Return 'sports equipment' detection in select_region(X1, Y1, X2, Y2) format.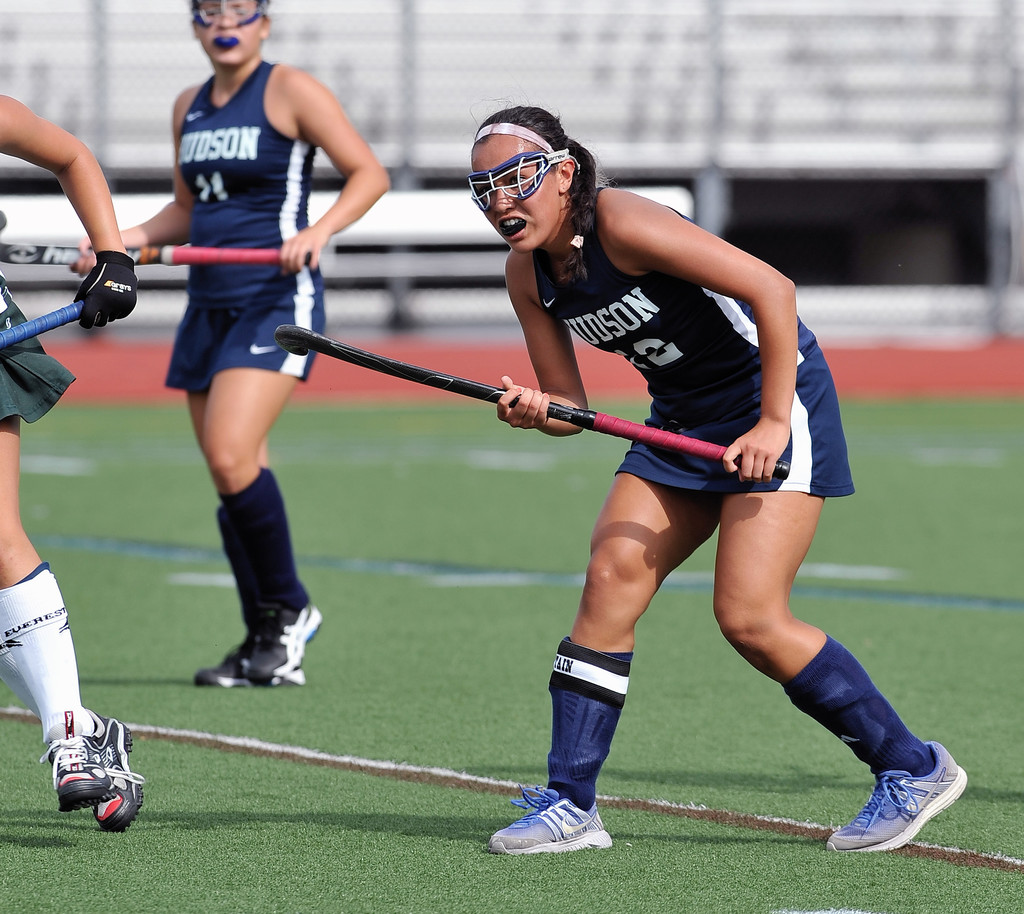
select_region(0, 207, 315, 266).
